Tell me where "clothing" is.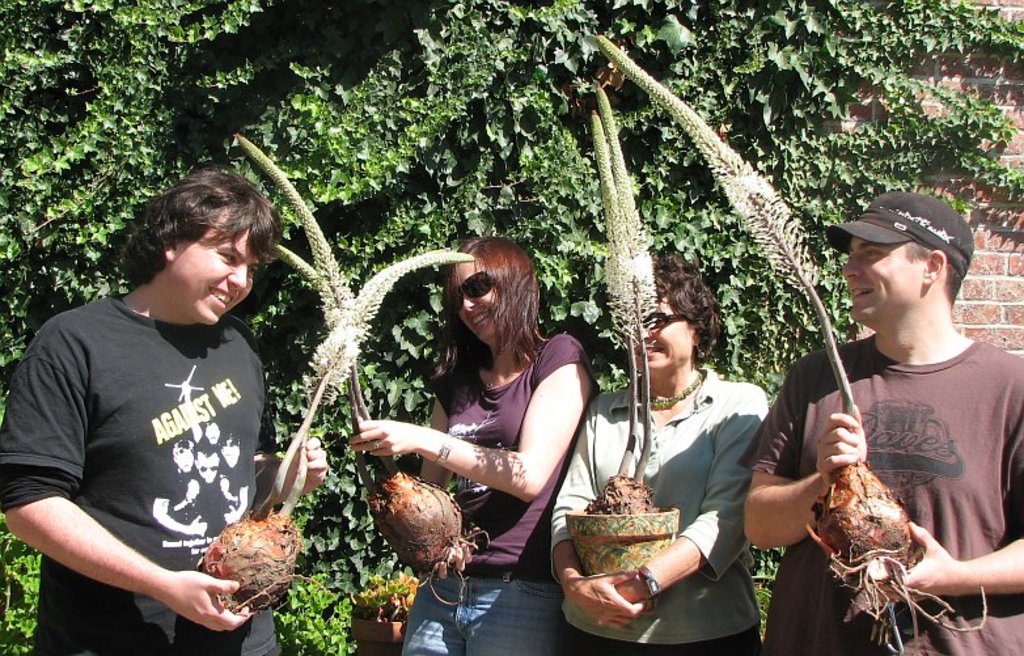
"clothing" is at bbox=(21, 244, 276, 635).
